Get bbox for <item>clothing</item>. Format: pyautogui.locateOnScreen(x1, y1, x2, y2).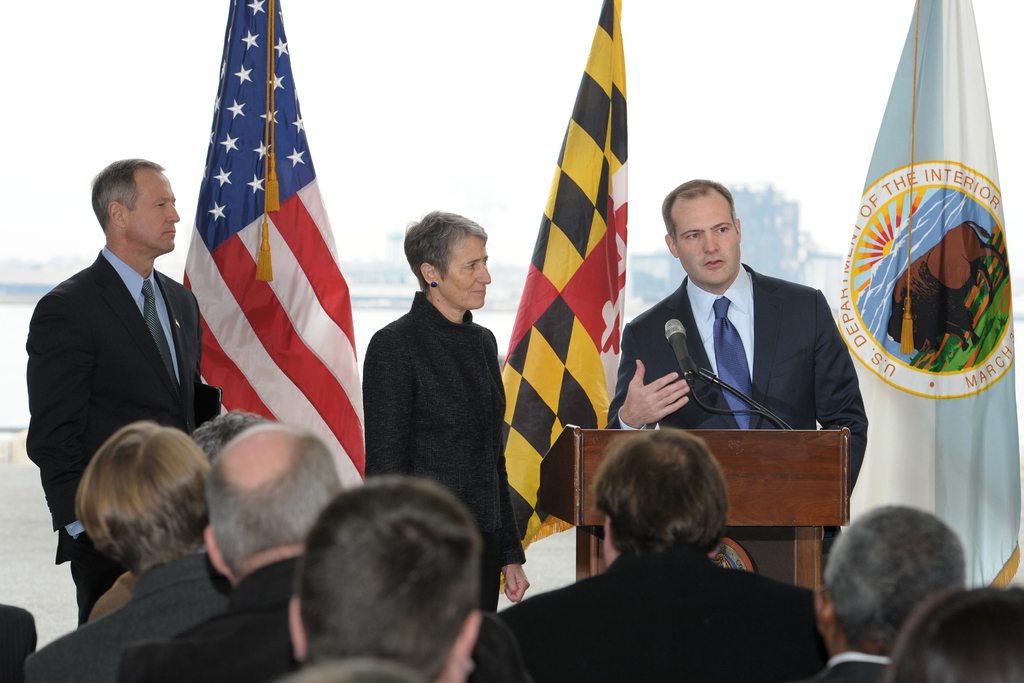
pyautogui.locateOnScreen(20, 553, 238, 682).
